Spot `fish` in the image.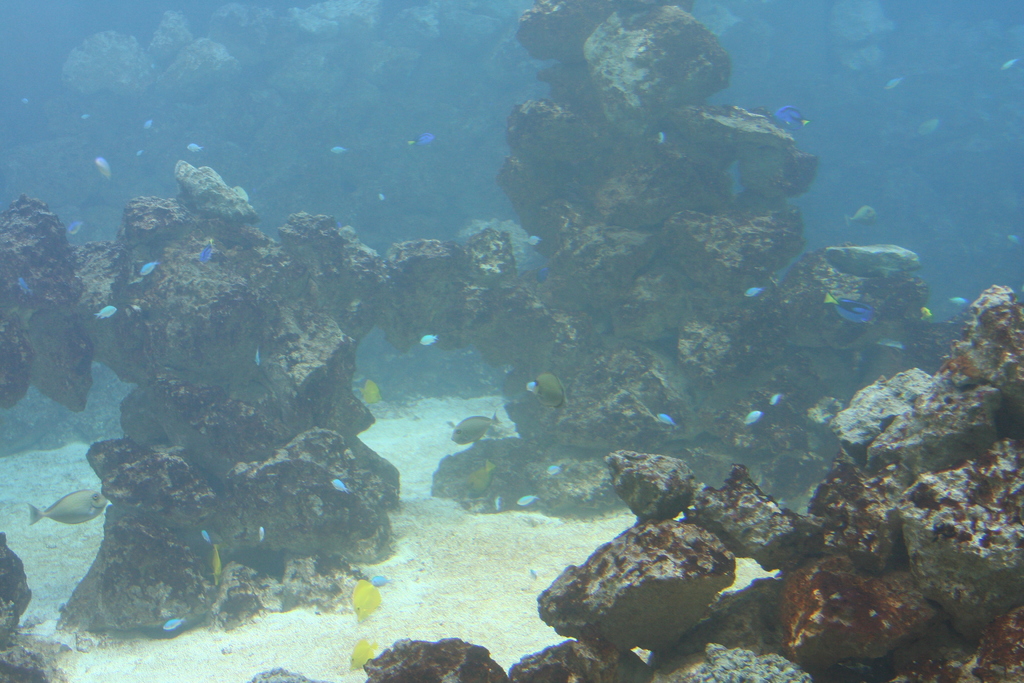
`fish` found at {"x1": 347, "y1": 641, "x2": 383, "y2": 670}.
